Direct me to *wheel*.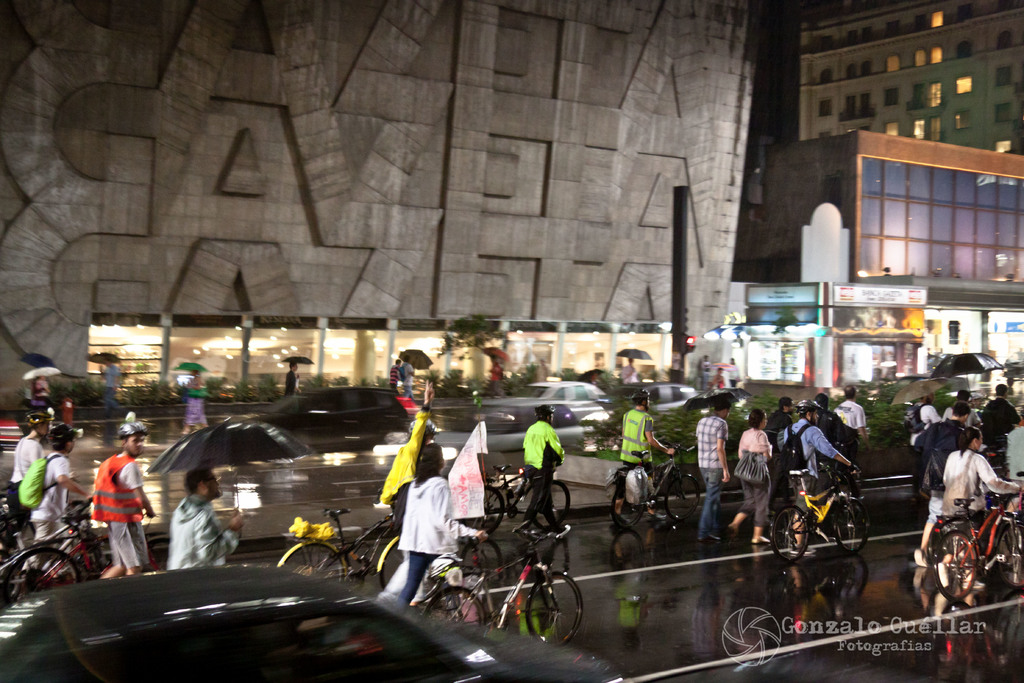
Direction: region(426, 591, 486, 649).
